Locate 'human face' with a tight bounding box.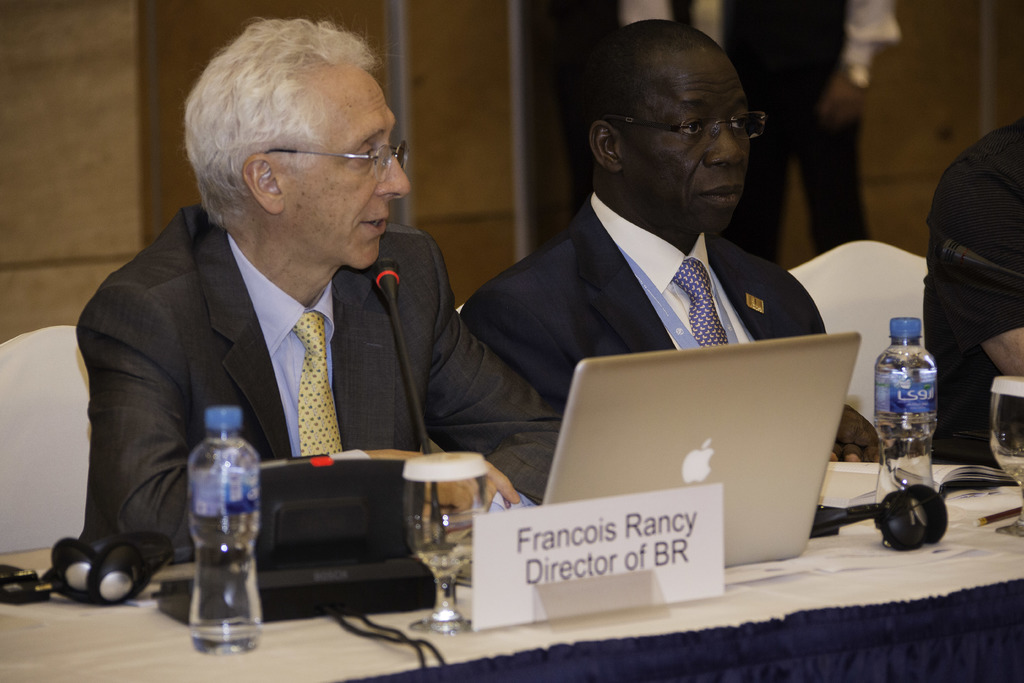
(278,78,413,267).
